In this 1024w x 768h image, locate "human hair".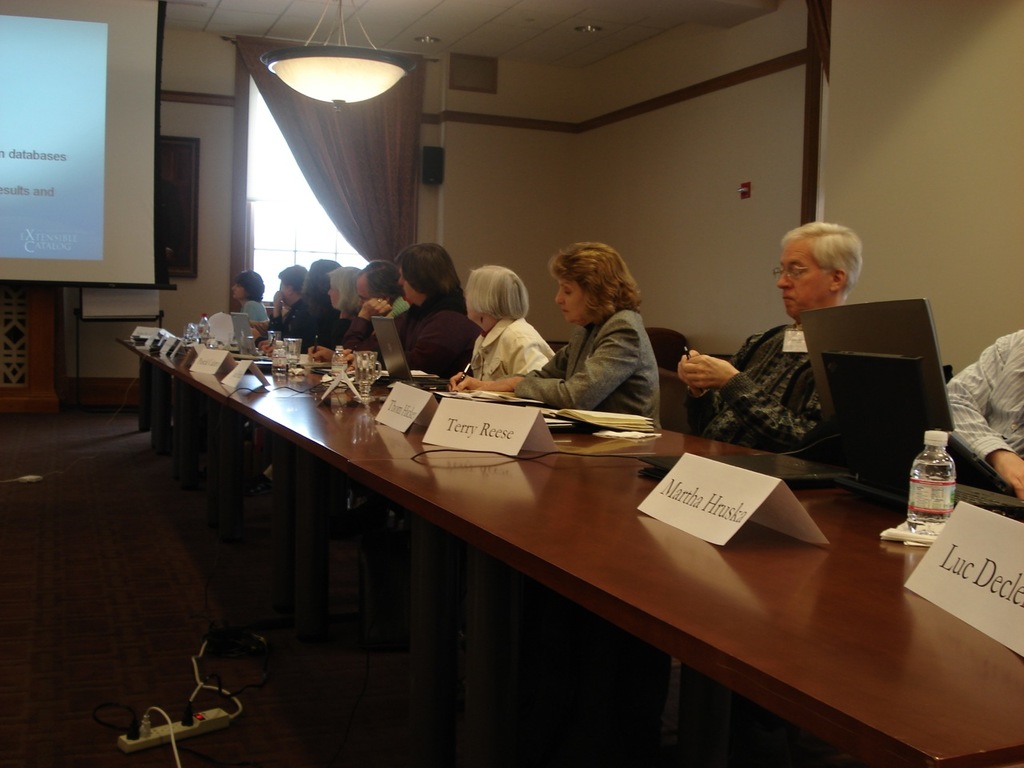
Bounding box: <box>300,258,338,318</box>.
